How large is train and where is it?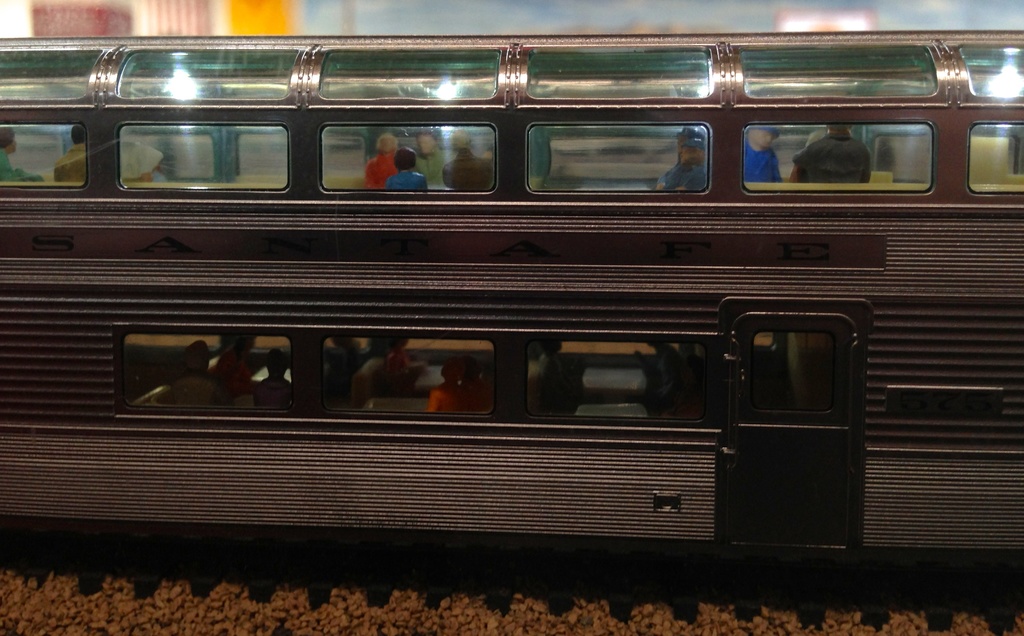
Bounding box: 0 33 1023 578.
